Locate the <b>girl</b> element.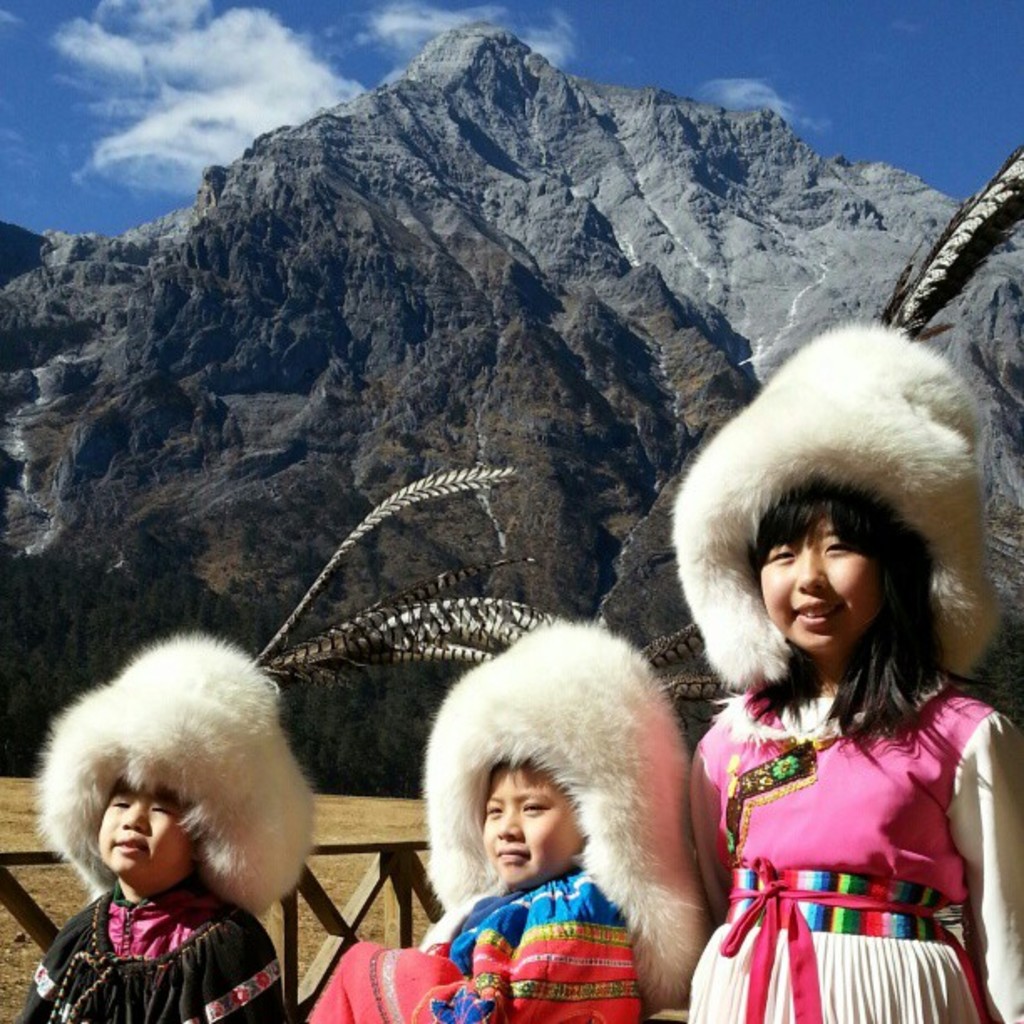
Element bbox: 696 323 1022 1022.
